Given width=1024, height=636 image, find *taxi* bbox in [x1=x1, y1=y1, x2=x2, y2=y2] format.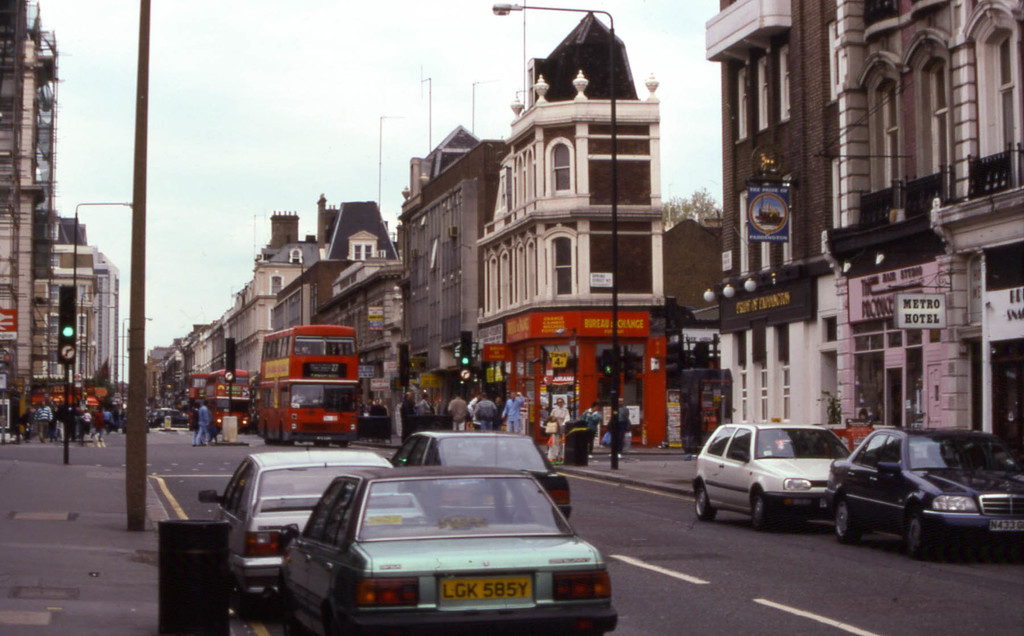
[x1=829, y1=414, x2=1018, y2=552].
